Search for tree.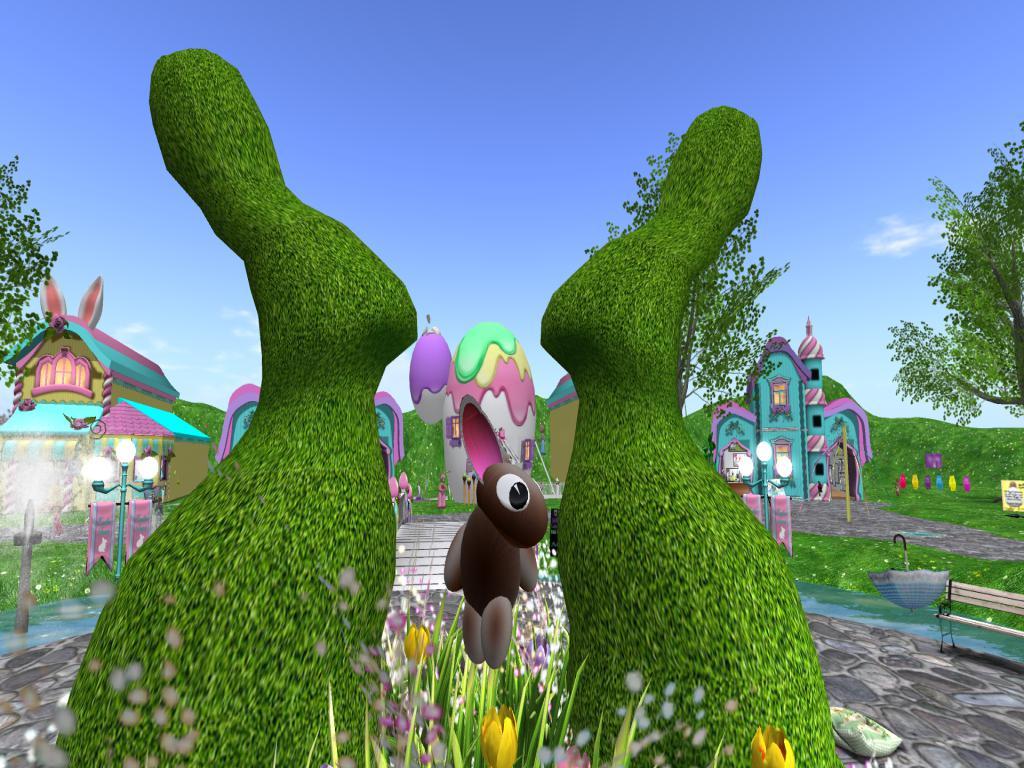
Found at 579,129,797,427.
